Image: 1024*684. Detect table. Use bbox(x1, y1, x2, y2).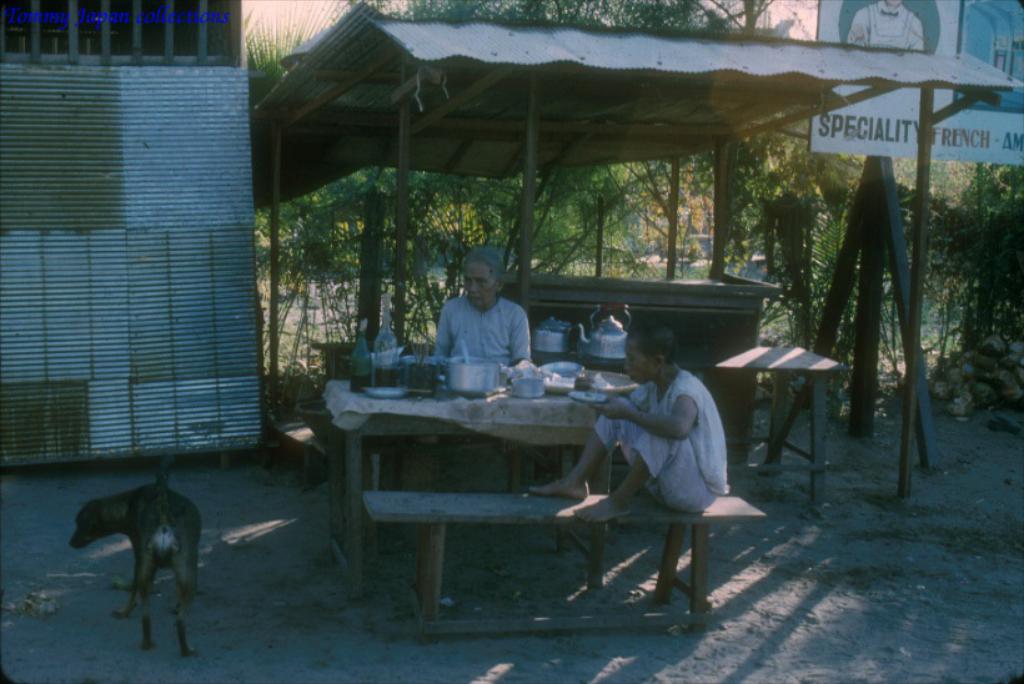
bbox(320, 367, 627, 595).
